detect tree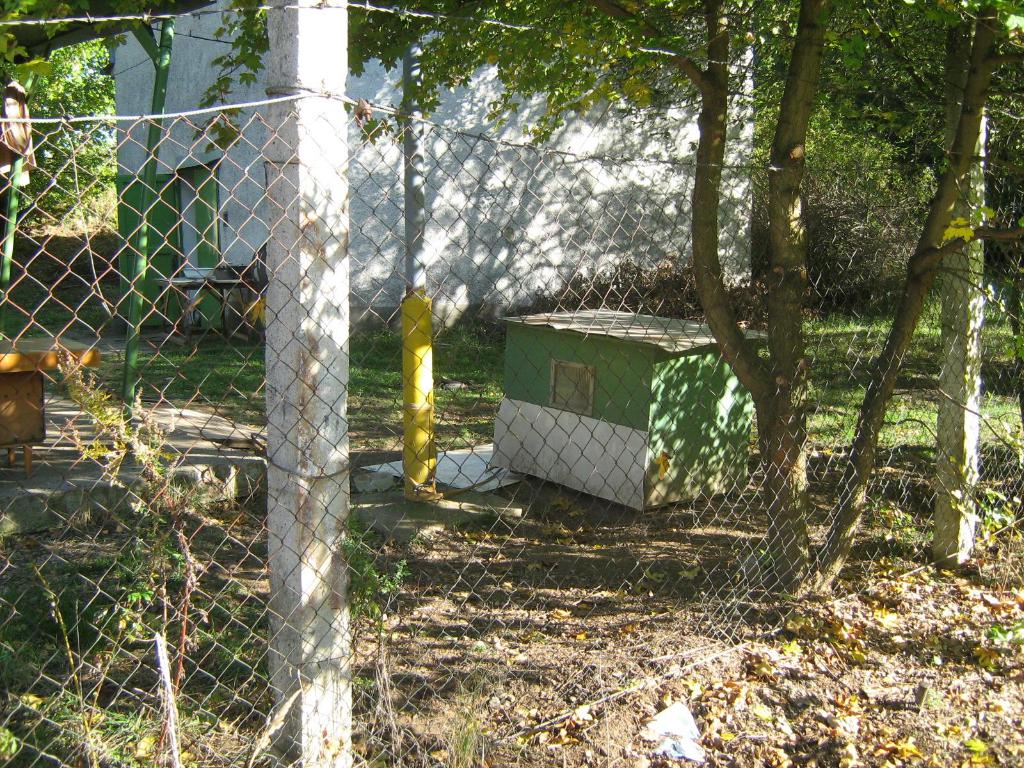
select_region(0, 0, 222, 225)
